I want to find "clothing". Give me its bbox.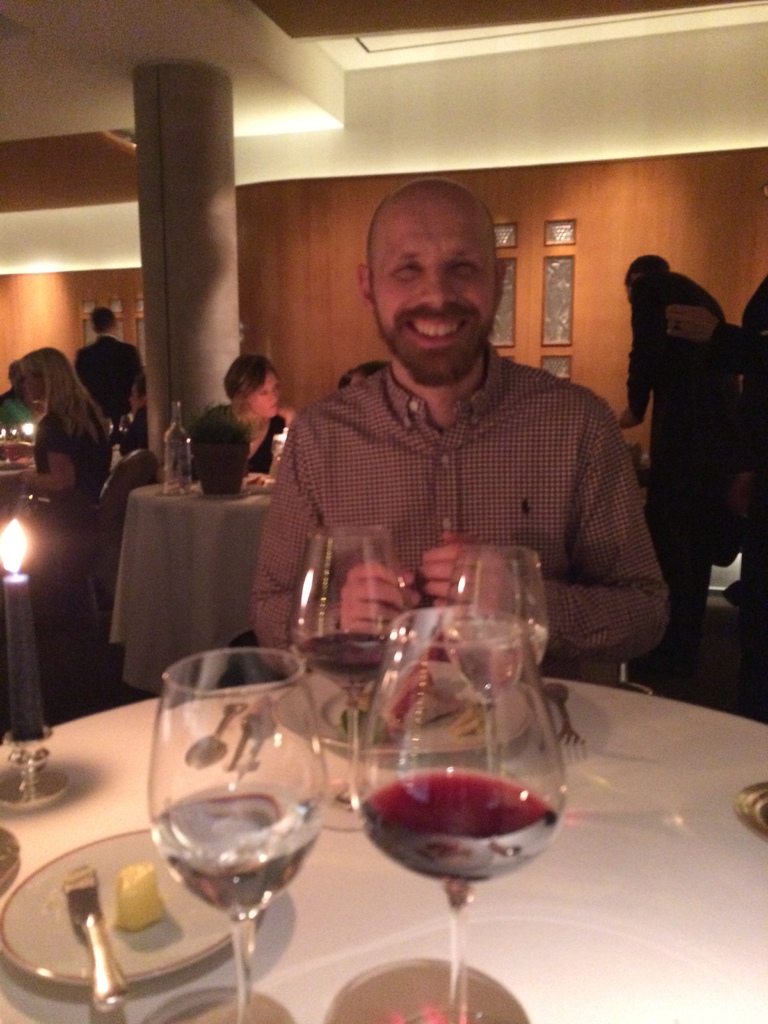
(186,406,288,476).
